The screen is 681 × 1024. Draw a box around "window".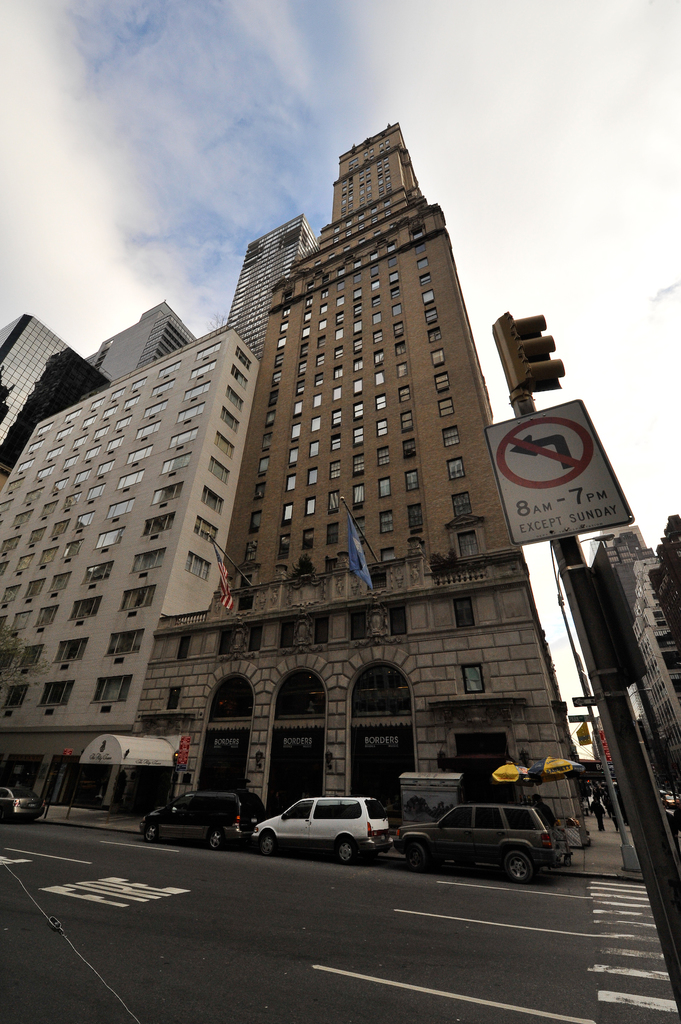
353 304 362 316.
